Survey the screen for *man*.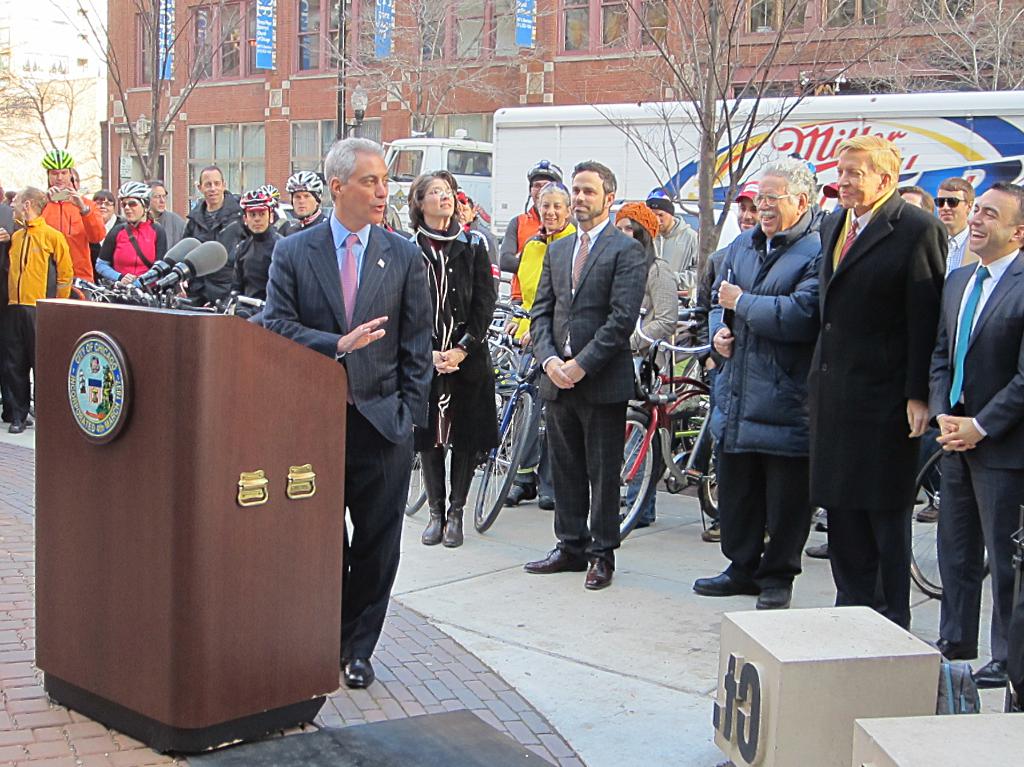
Survey found: [left=697, top=177, right=761, bottom=538].
